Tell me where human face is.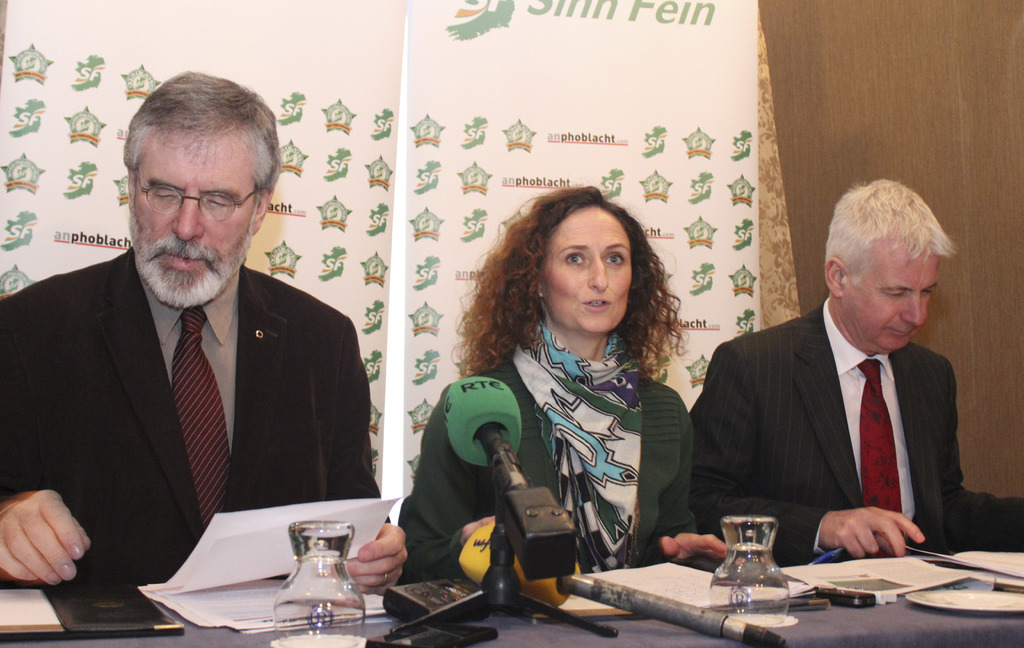
human face is at <region>850, 234, 941, 353</region>.
